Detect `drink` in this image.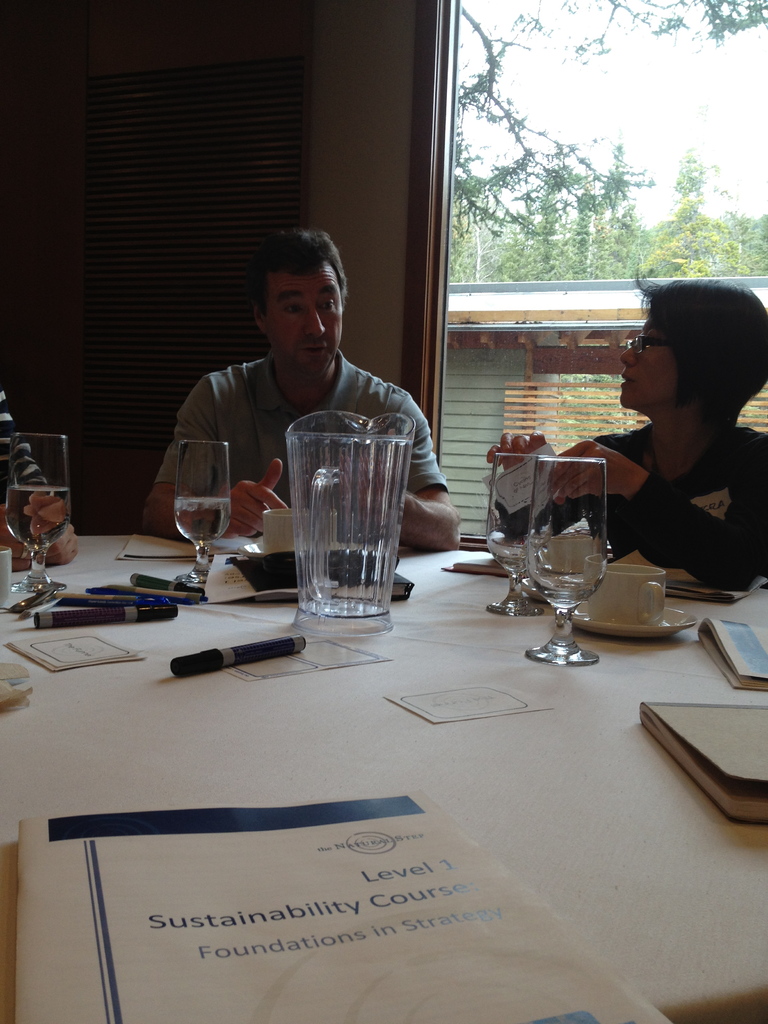
Detection: pyautogui.locateOnScreen(8, 486, 72, 554).
